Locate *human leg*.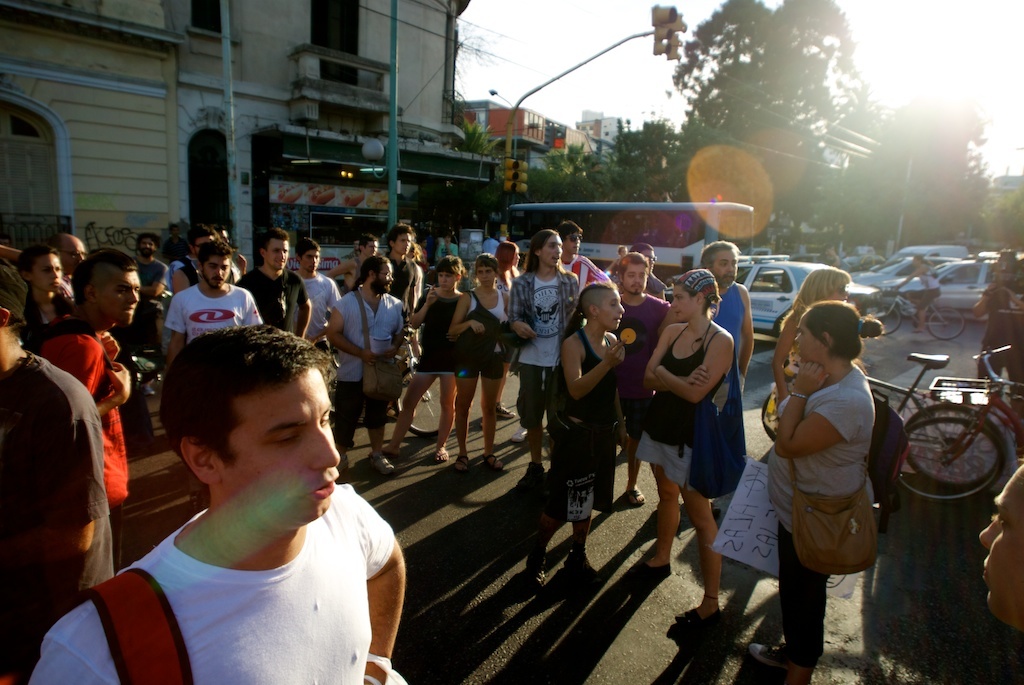
Bounding box: [749, 525, 829, 671].
